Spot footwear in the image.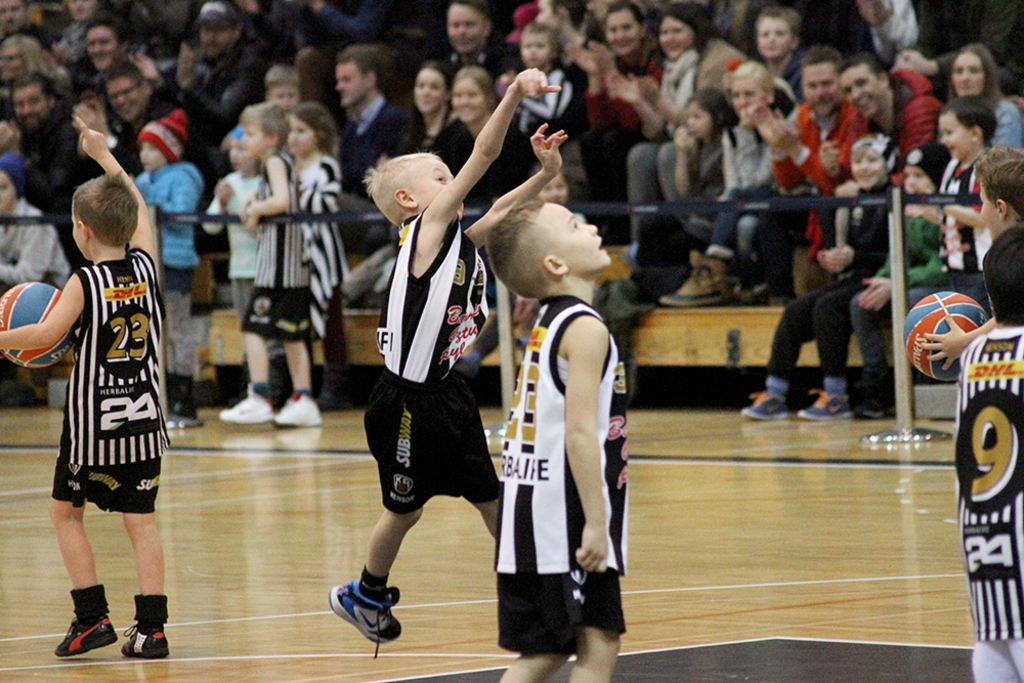
footwear found at Rect(55, 612, 119, 657).
